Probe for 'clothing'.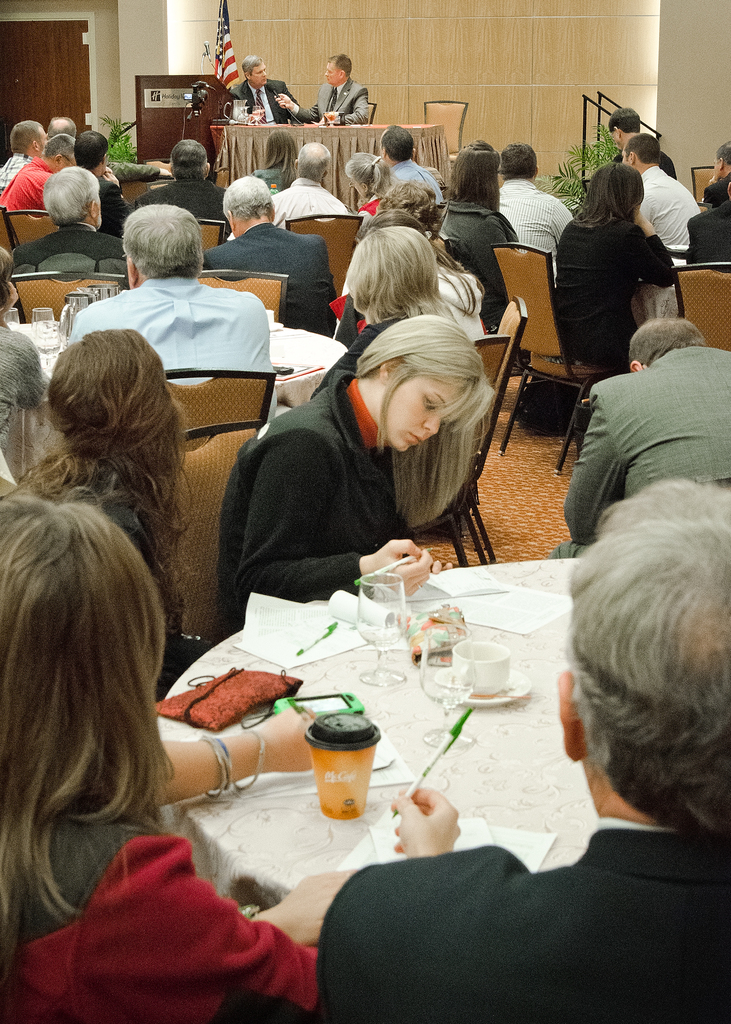
Probe result: (506,171,577,262).
